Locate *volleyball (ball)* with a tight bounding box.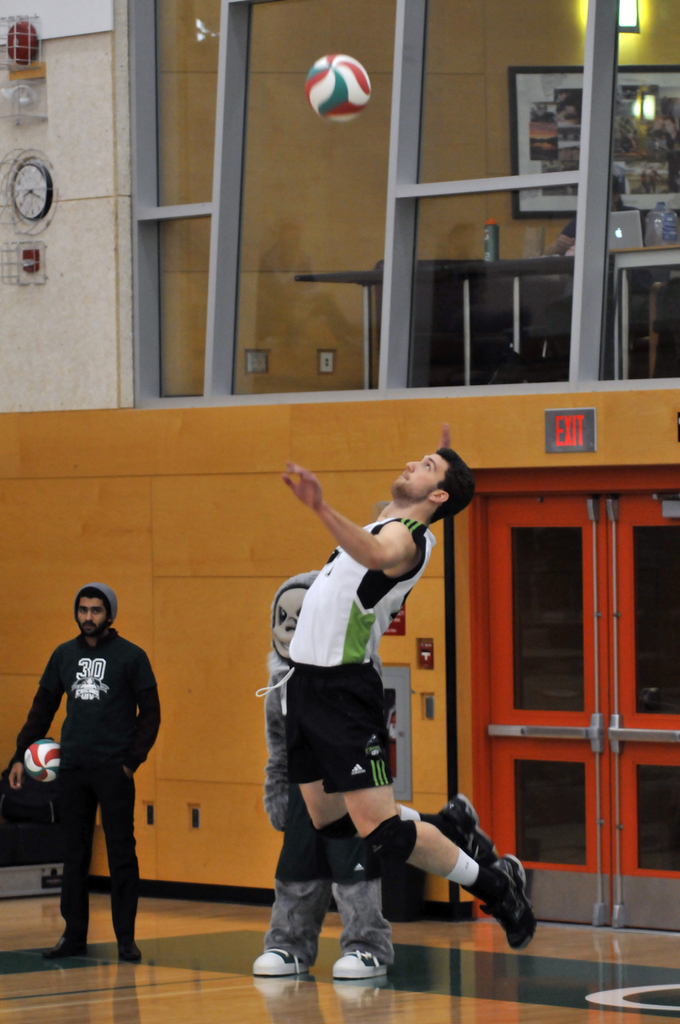
[x1=20, y1=737, x2=67, y2=784].
